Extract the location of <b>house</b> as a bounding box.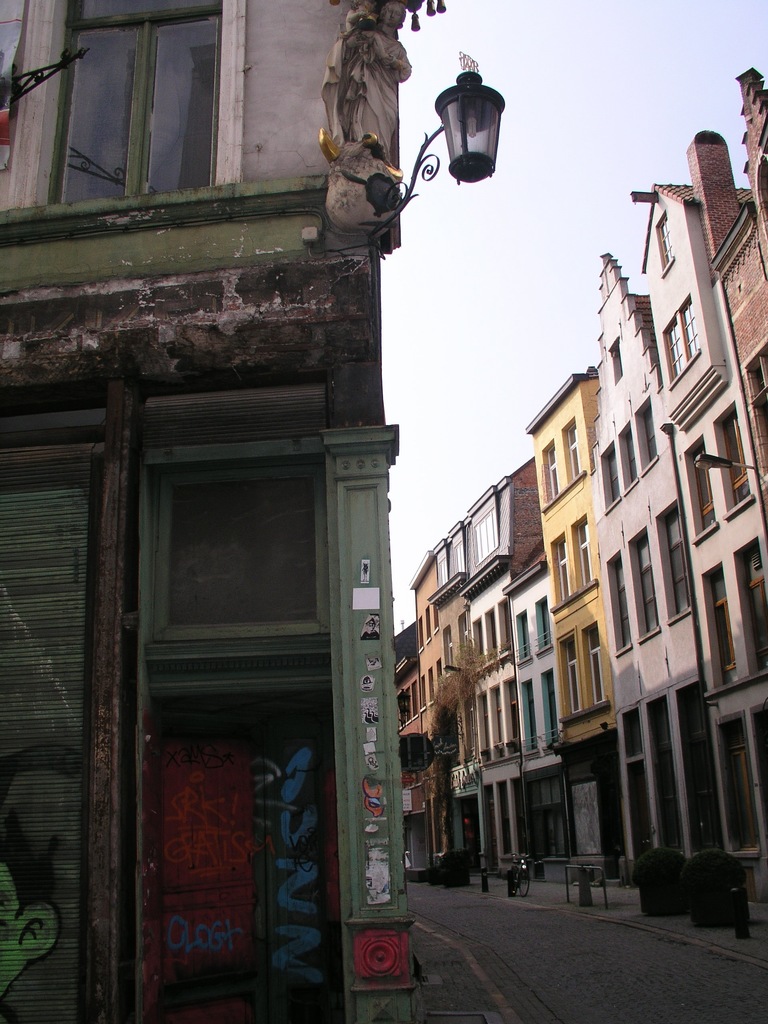
BBox(550, 372, 609, 892).
